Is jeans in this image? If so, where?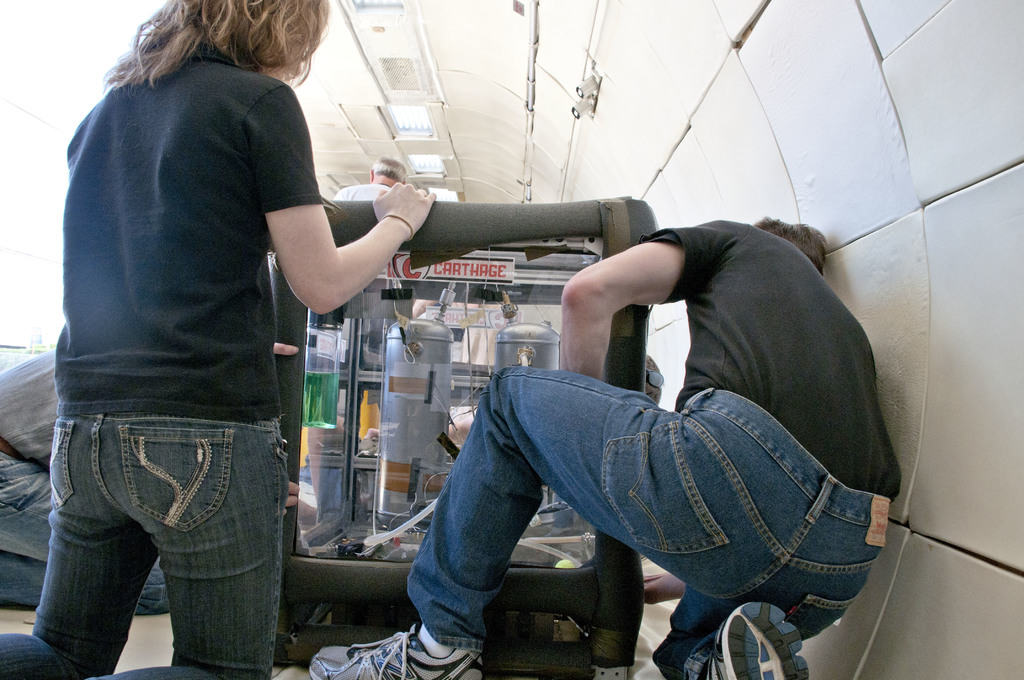
Yes, at x1=0, y1=442, x2=170, y2=604.
